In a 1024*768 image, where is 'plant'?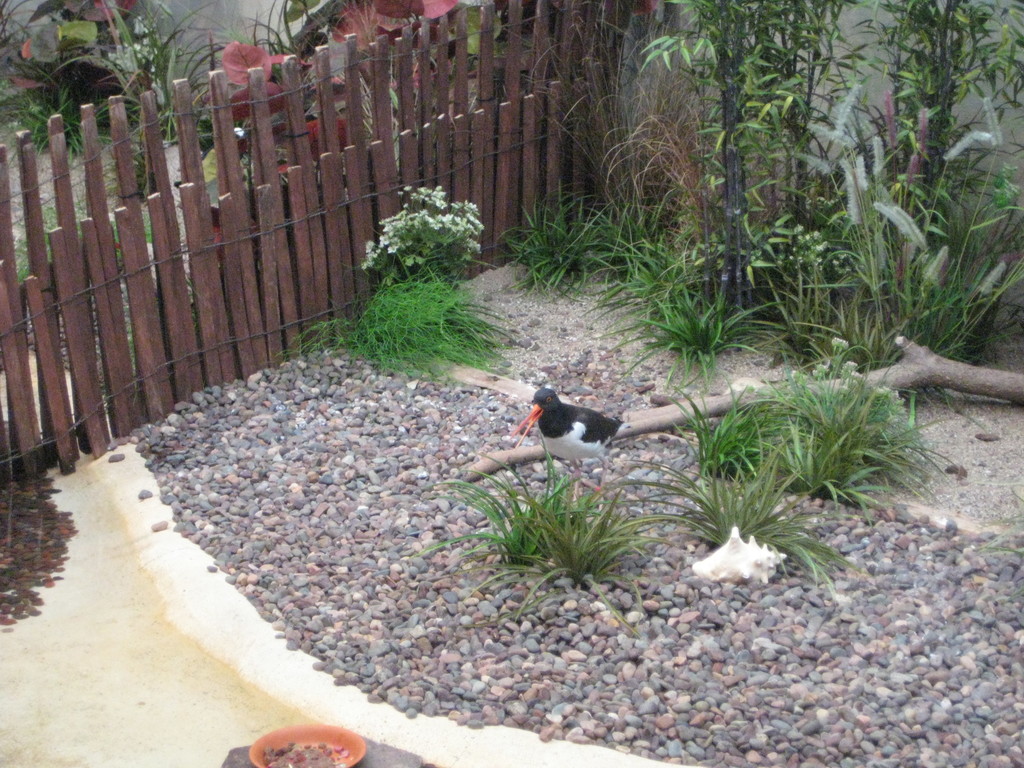
box=[524, 474, 715, 625].
